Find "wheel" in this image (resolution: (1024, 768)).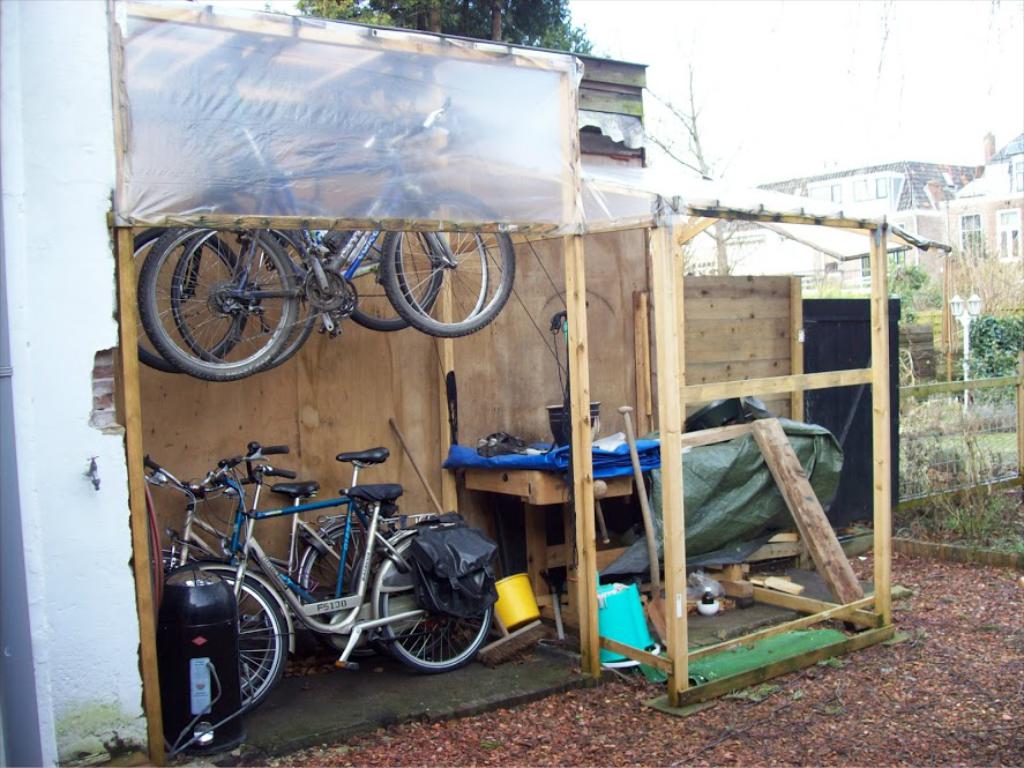
select_region(141, 207, 298, 371).
